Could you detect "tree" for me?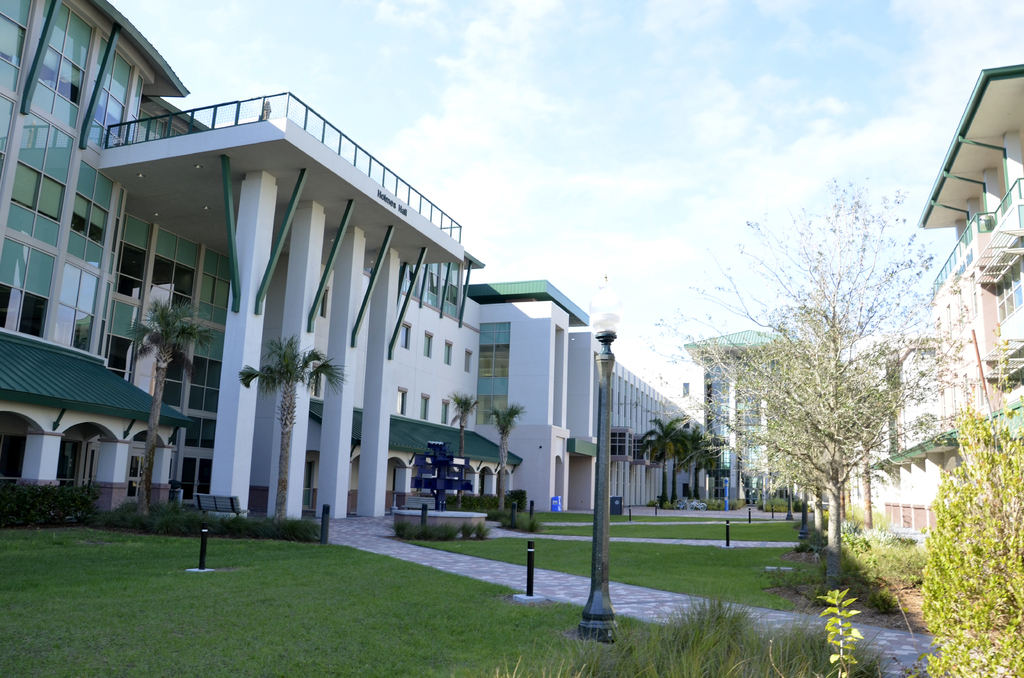
Detection result: Rect(238, 335, 348, 526).
